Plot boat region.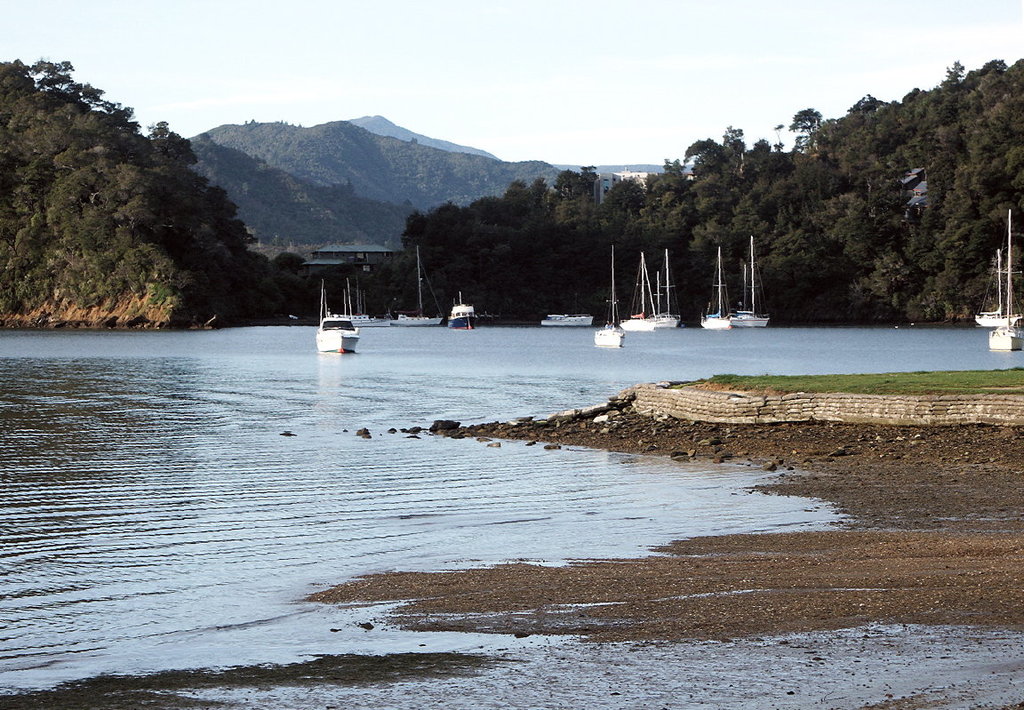
Plotted at 392,243,443,330.
